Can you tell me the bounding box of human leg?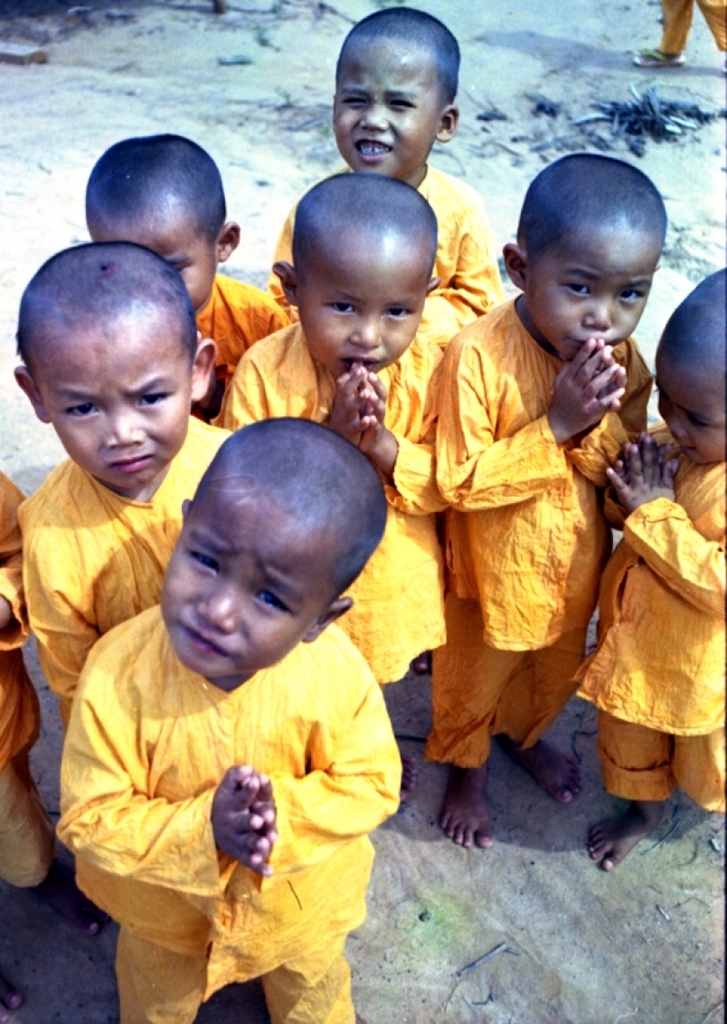
pyautogui.locateOnScreen(401, 747, 416, 814).
